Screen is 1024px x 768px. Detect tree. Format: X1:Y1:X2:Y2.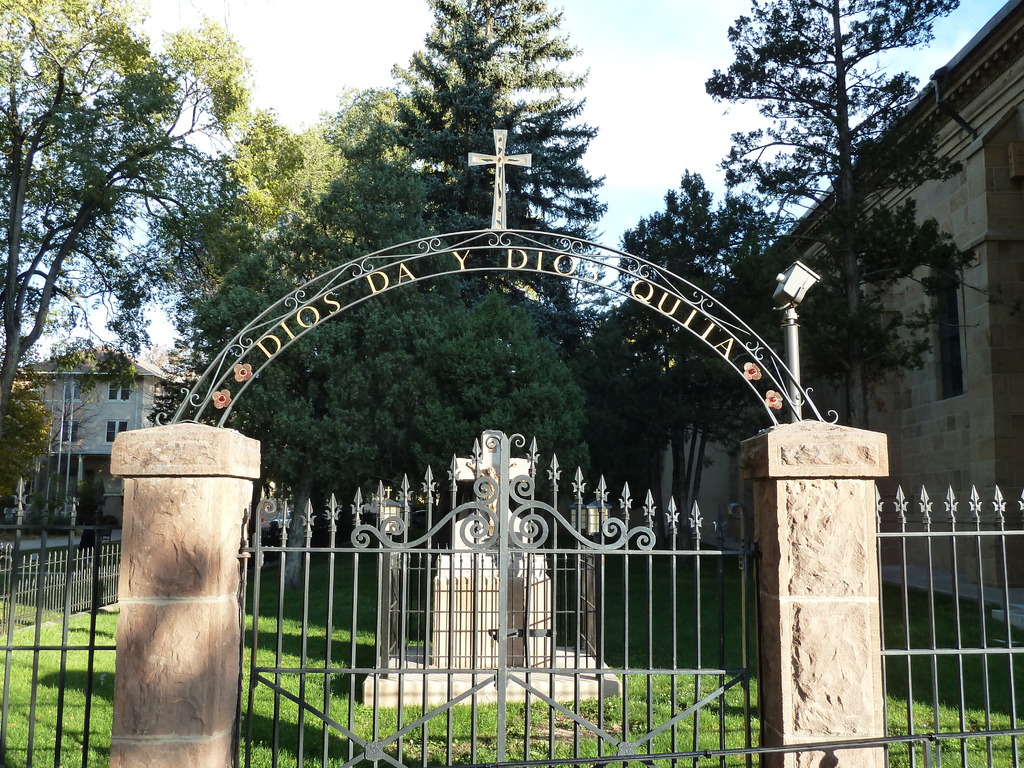
0:331:106:590.
